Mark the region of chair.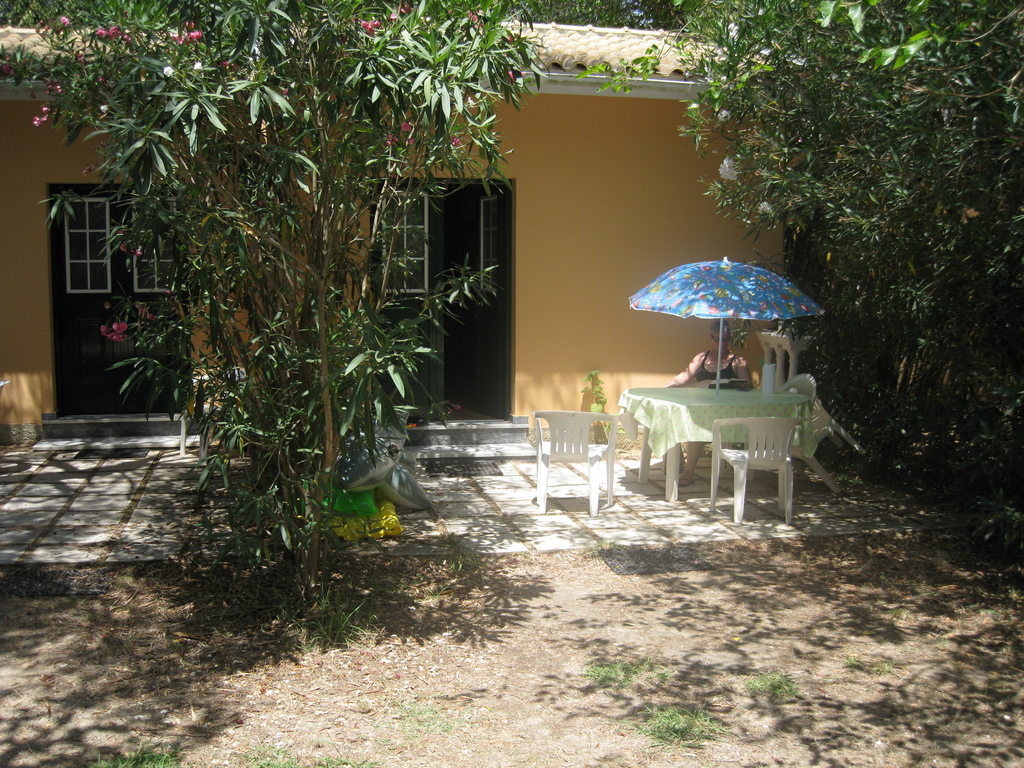
Region: [left=769, top=373, right=868, bottom=486].
